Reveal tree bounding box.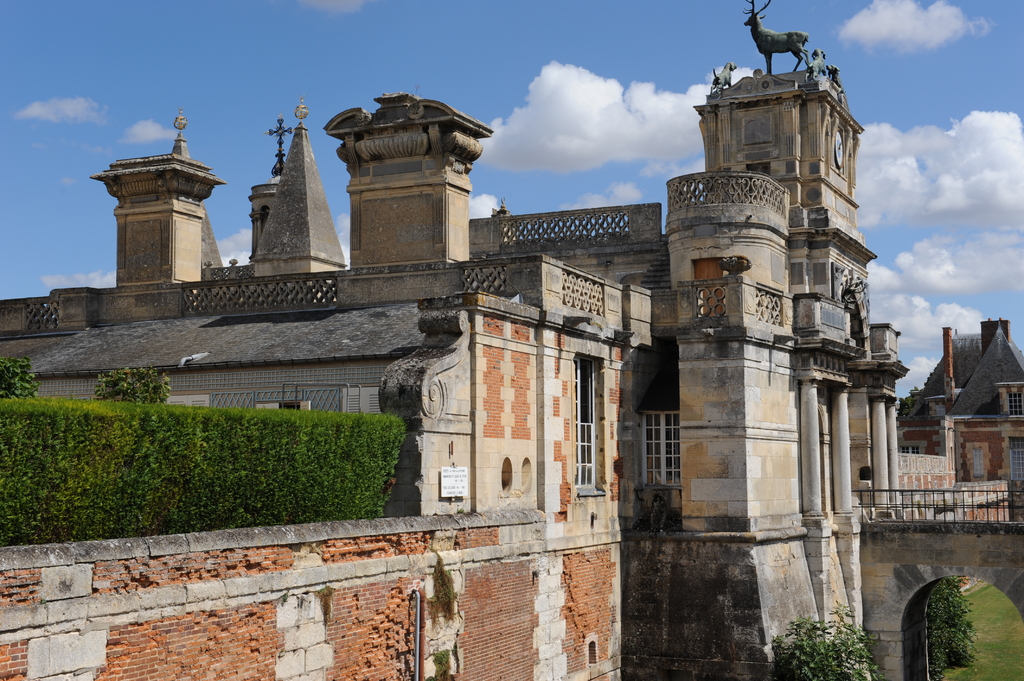
Revealed: crop(0, 355, 53, 401).
